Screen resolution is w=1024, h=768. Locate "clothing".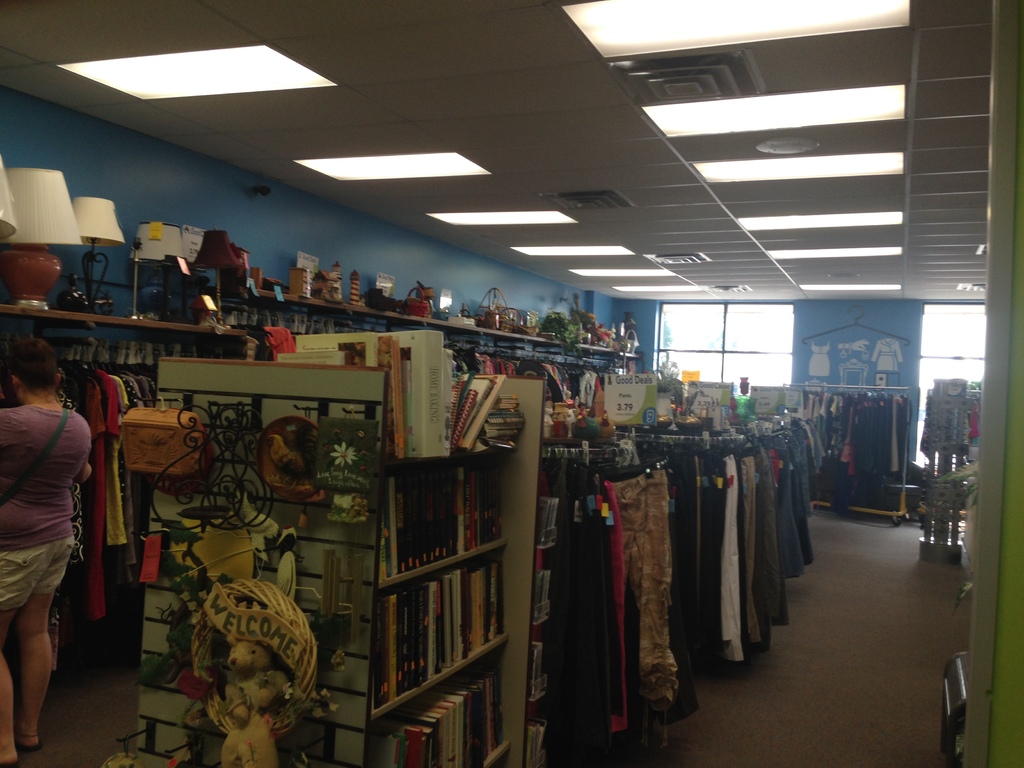
<region>546, 457, 702, 753</region>.
